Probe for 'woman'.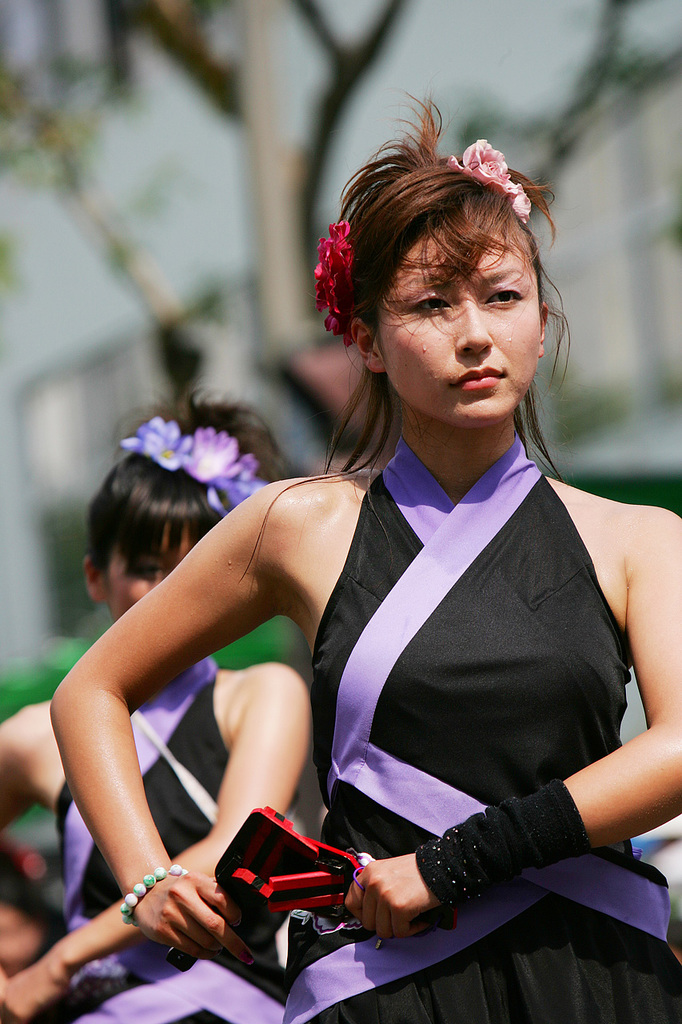
Probe result: 41:89:681:1023.
